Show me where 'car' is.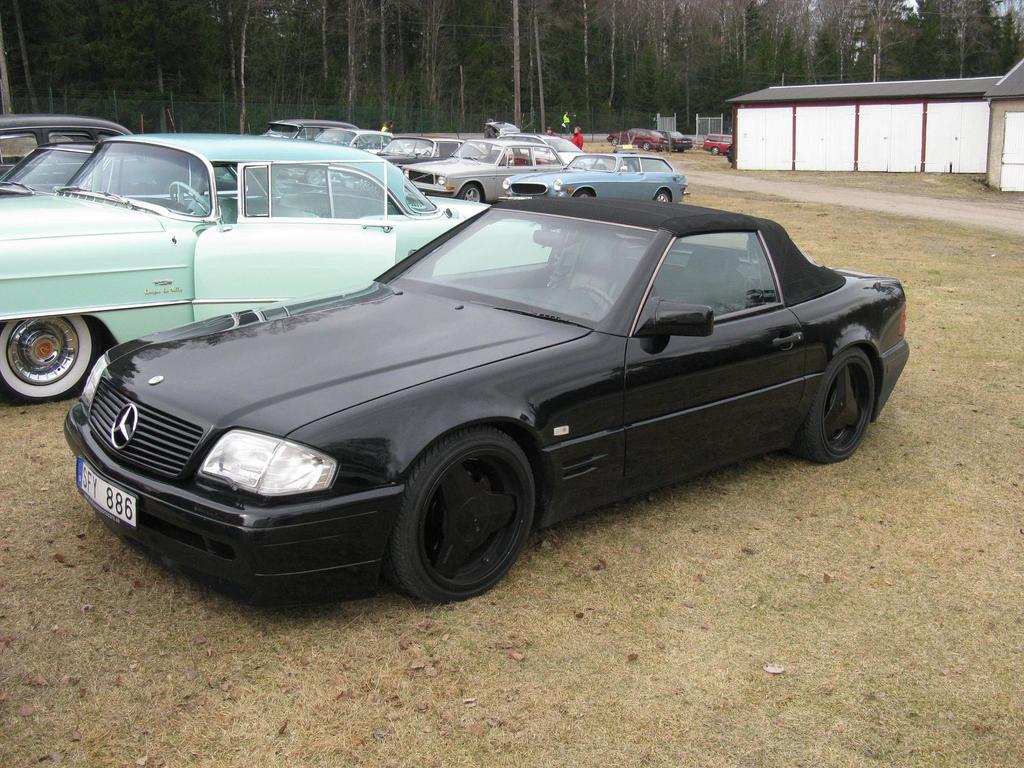
'car' is at crop(655, 129, 694, 156).
